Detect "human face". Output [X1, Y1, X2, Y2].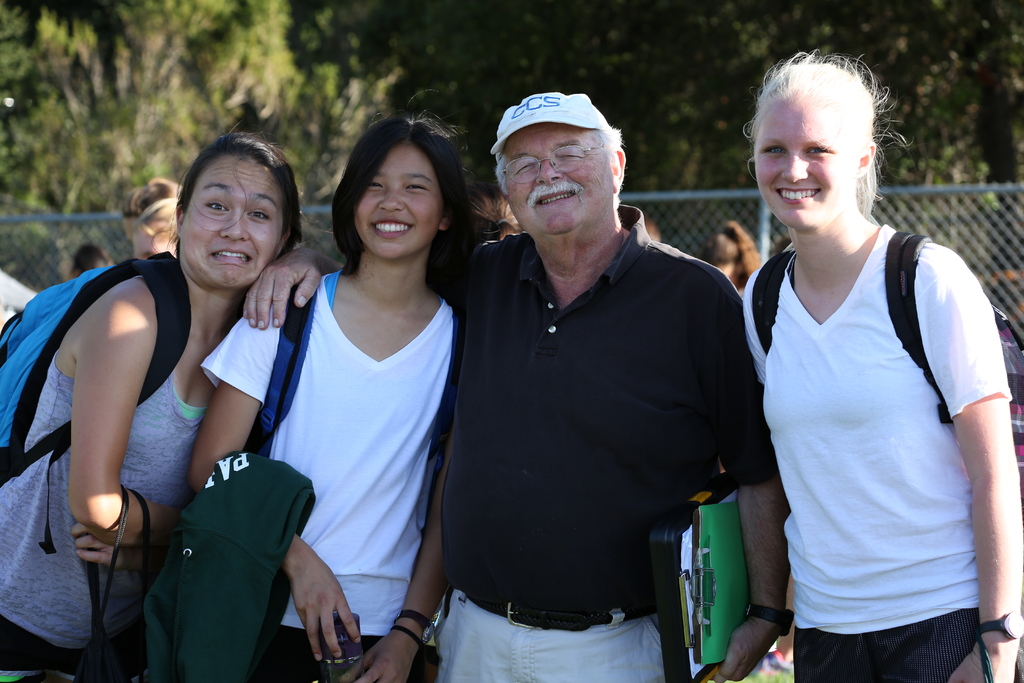
[504, 124, 615, 229].
